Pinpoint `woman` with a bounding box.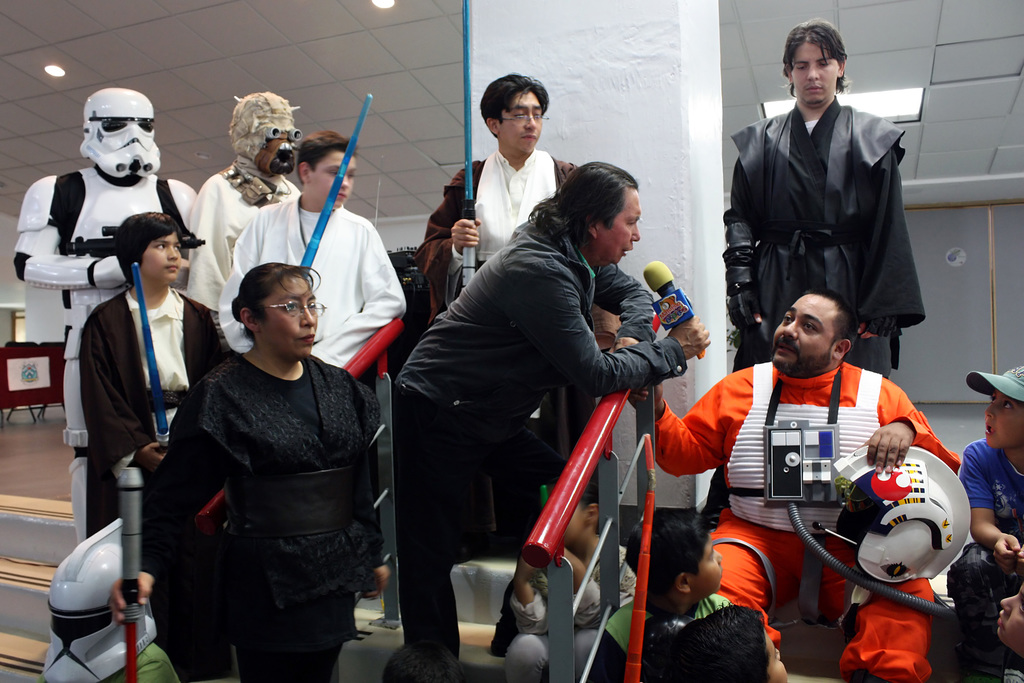
Rect(145, 235, 388, 679).
